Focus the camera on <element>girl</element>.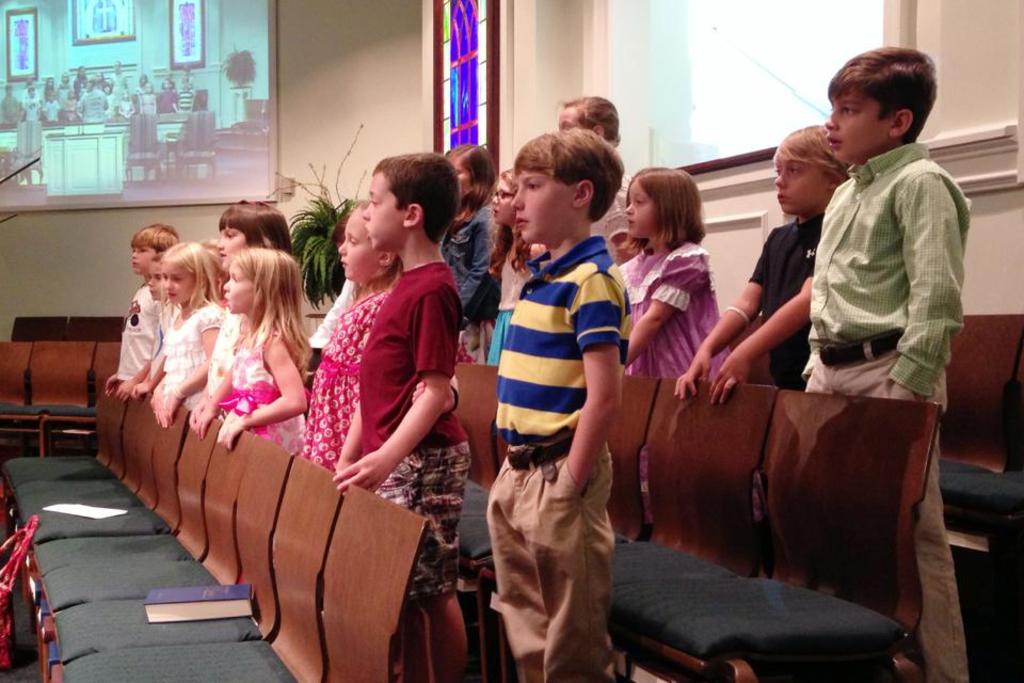
Focus region: BBox(219, 245, 305, 446).
